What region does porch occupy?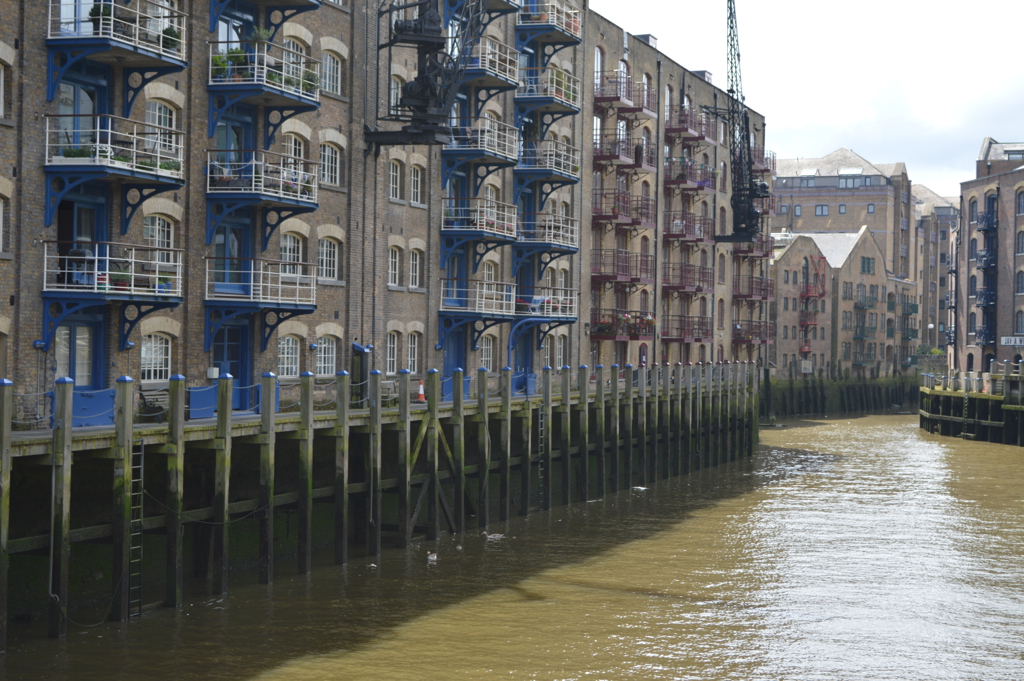
(left=796, top=275, right=827, bottom=300).
